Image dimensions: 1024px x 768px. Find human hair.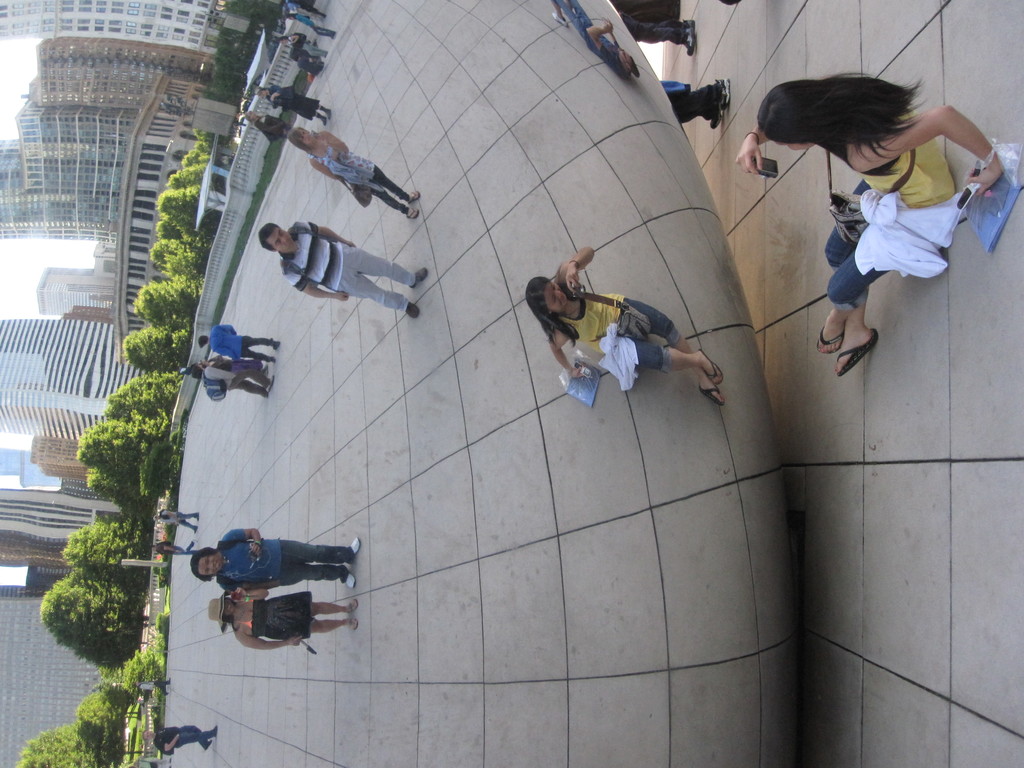
[193, 544, 214, 582].
